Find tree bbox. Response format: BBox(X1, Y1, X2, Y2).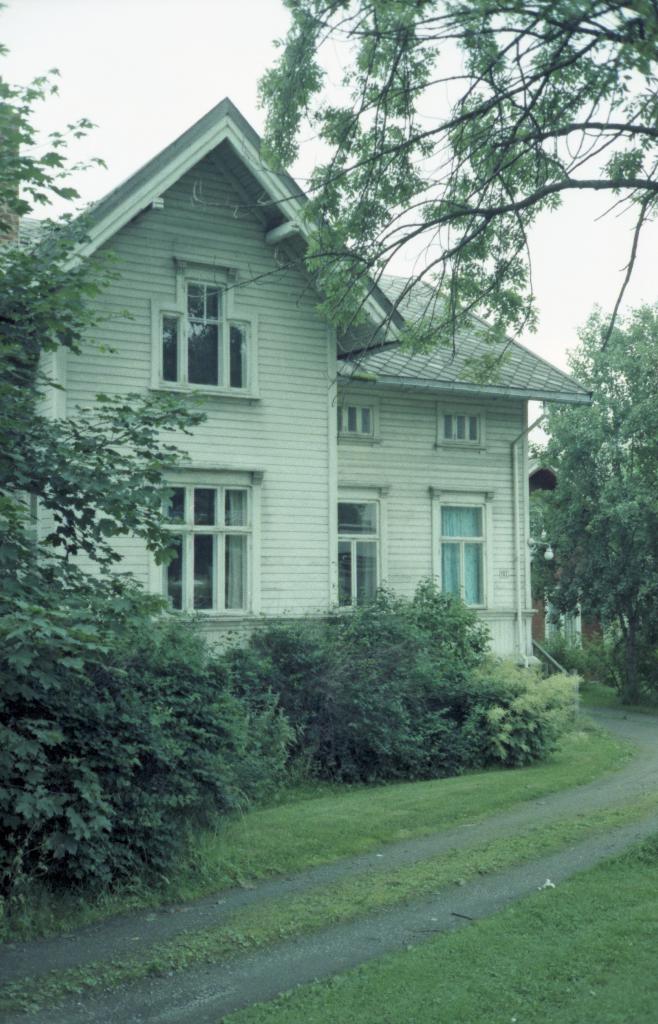
BBox(264, 20, 597, 397).
